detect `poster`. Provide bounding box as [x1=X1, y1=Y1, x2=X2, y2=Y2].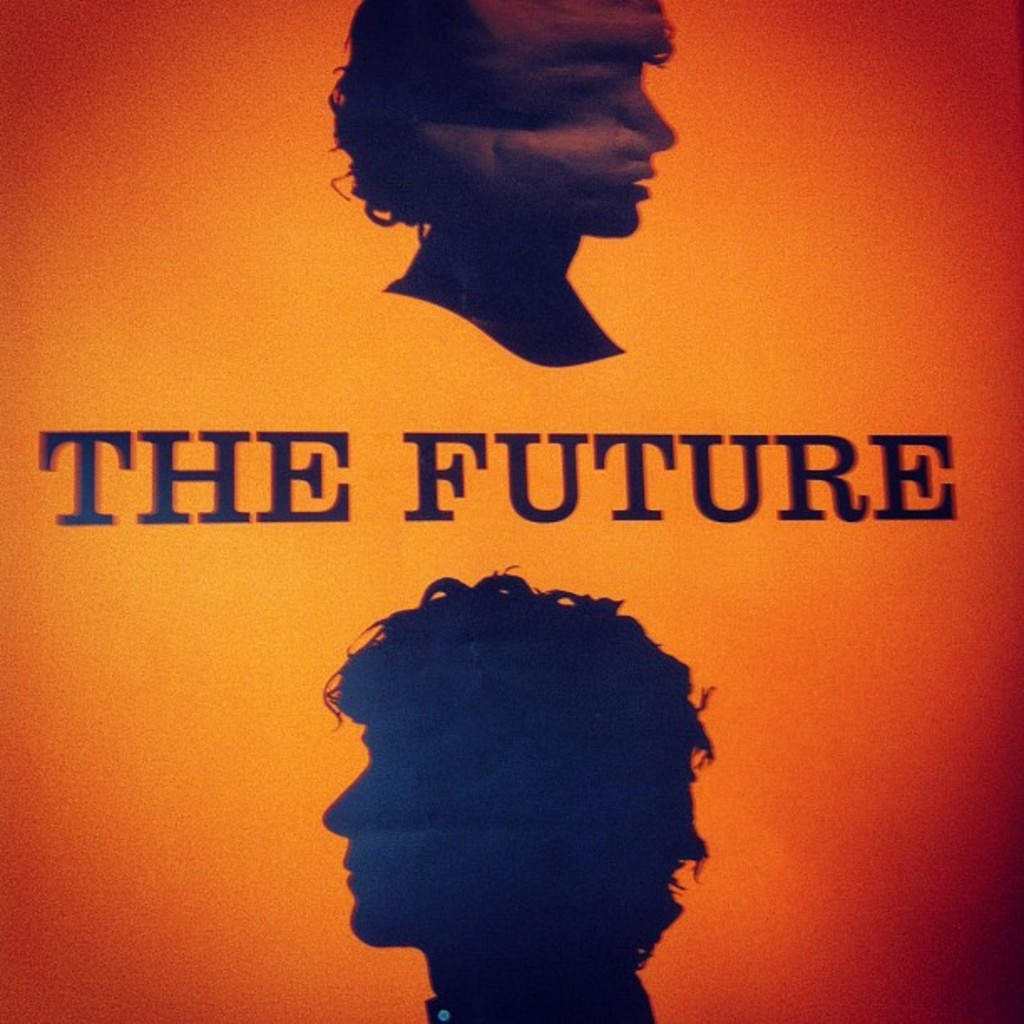
[x1=0, y1=0, x2=1022, y2=1022].
